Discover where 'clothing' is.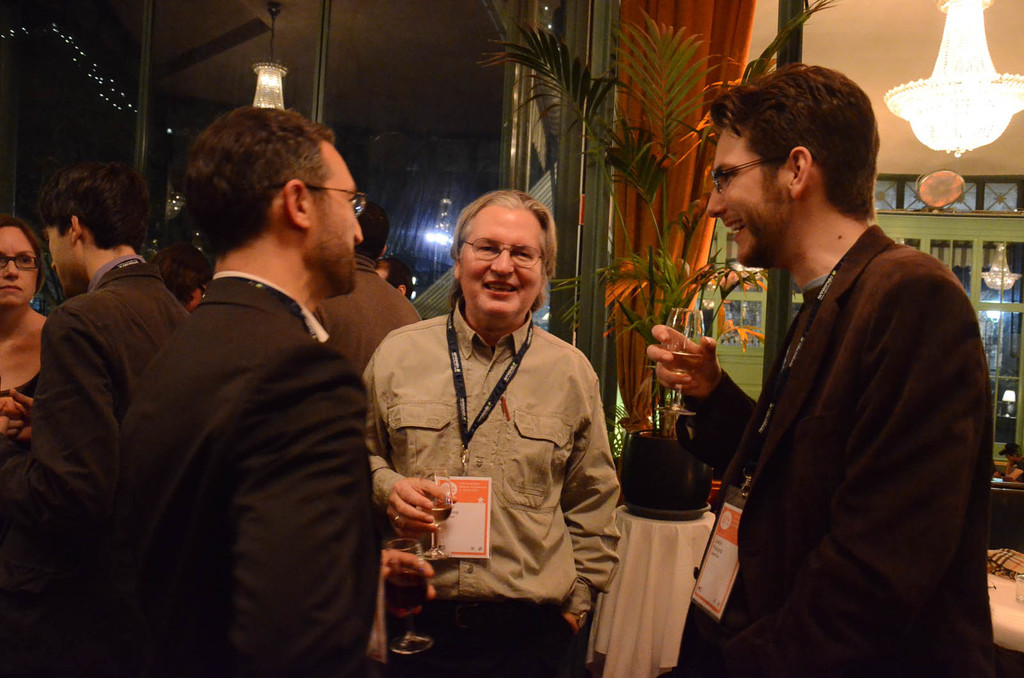
Discovered at 305:252:421:383.
